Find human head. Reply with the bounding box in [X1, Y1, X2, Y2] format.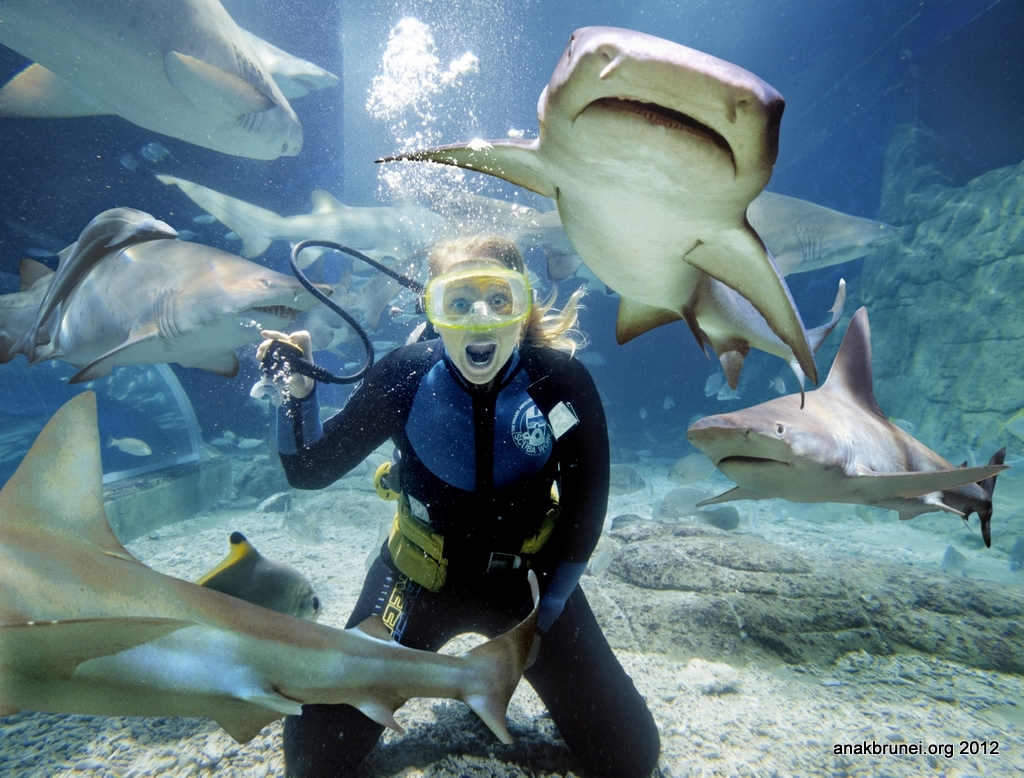
[427, 218, 547, 362].
